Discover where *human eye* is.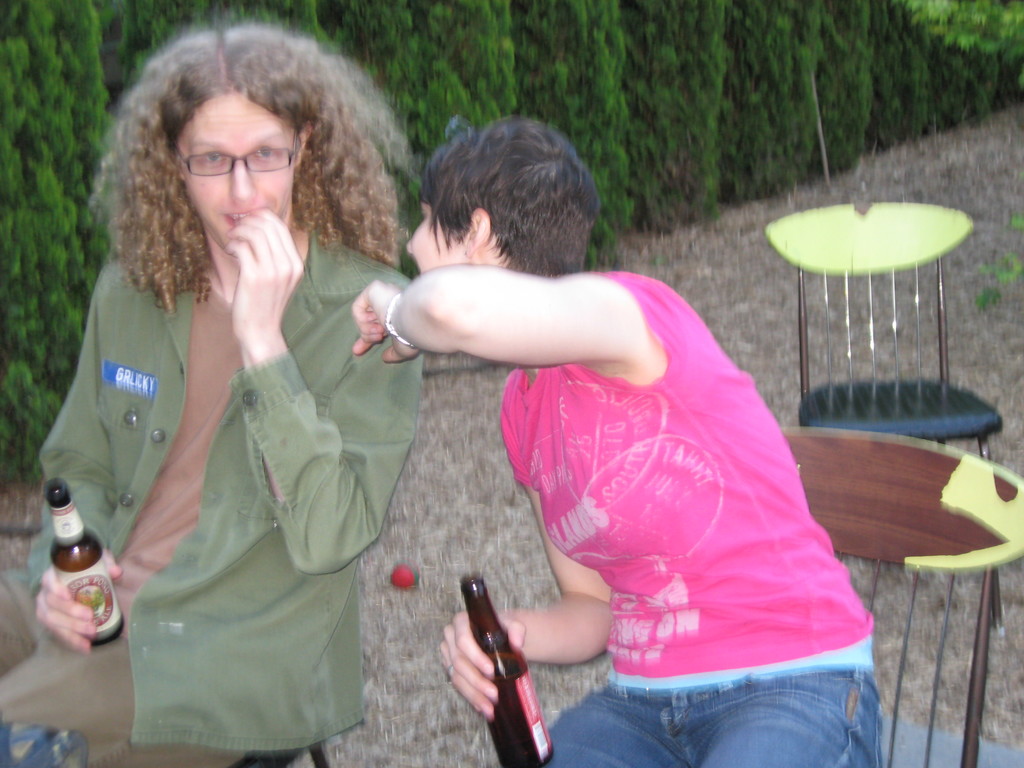
Discovered at 250 139 282 164.
